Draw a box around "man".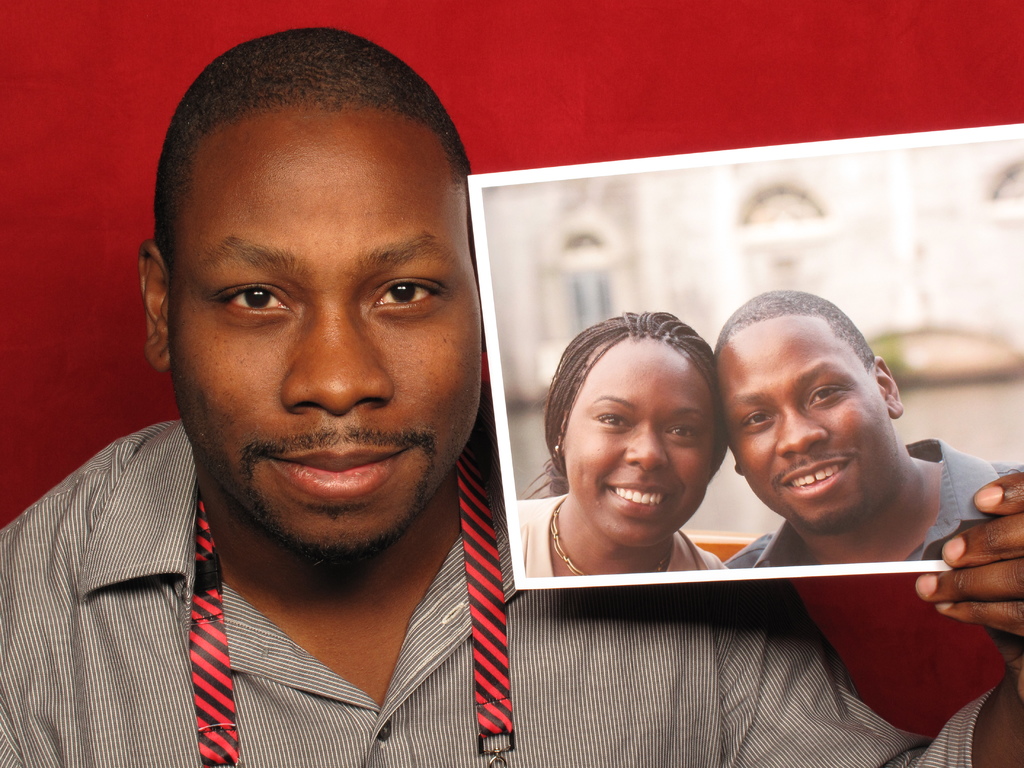
left=717, top=290, right=1023, bottom=572.
